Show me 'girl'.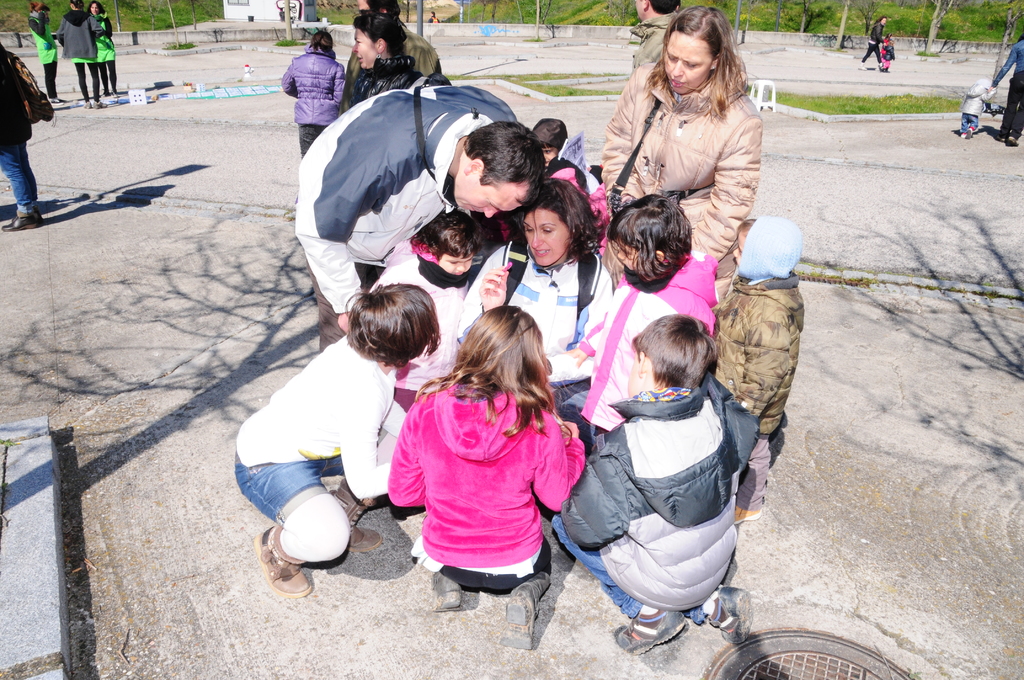
'girl' is here: (370, 304, 608, 655).
